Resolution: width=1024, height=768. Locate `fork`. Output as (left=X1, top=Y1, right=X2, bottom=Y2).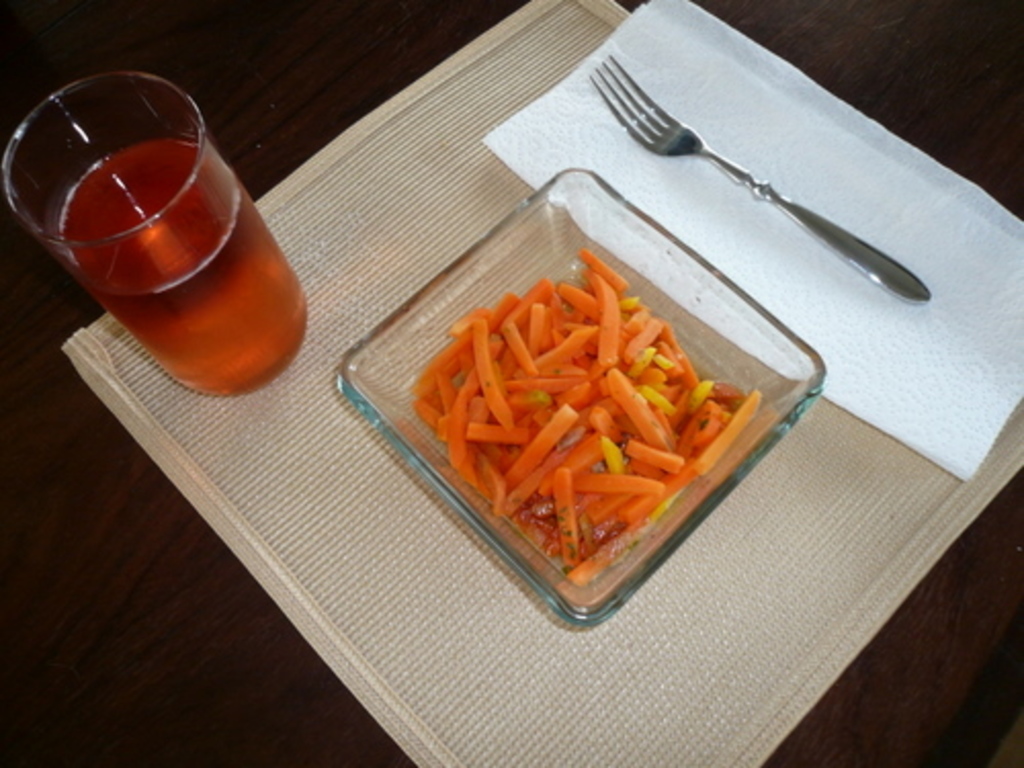
(left=590, top=51, right=934, bottom=303).
